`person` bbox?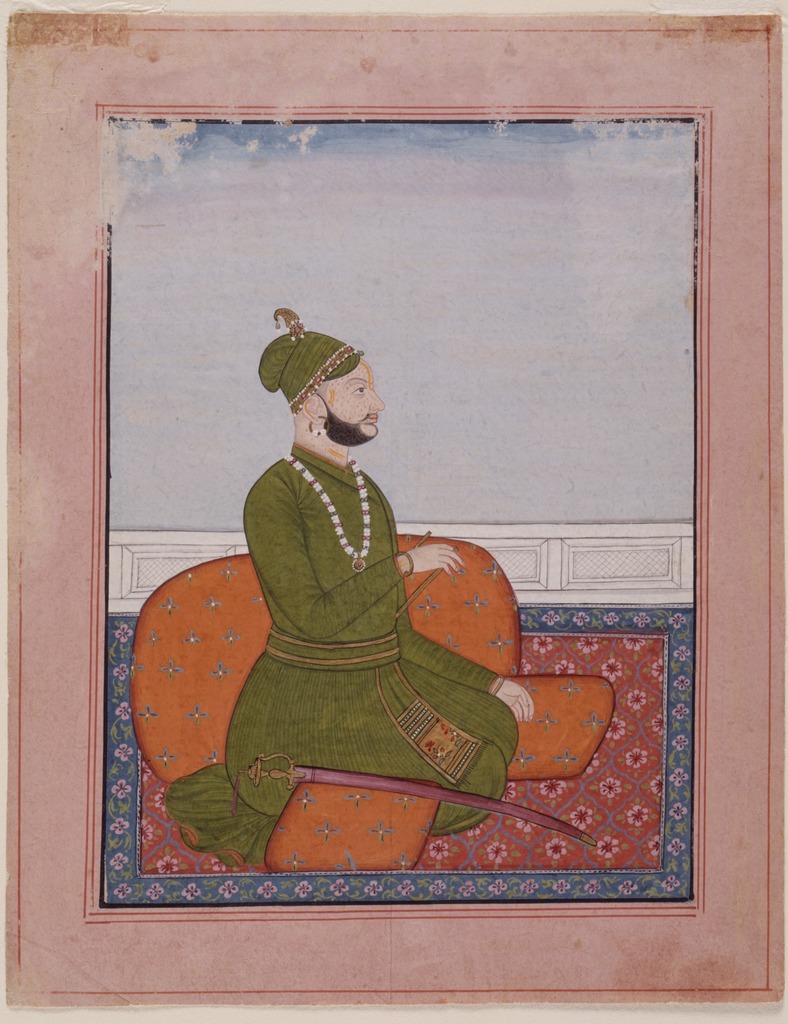
{"x1": 225, "y1": 321, "x2": 542, "y2": 834}
